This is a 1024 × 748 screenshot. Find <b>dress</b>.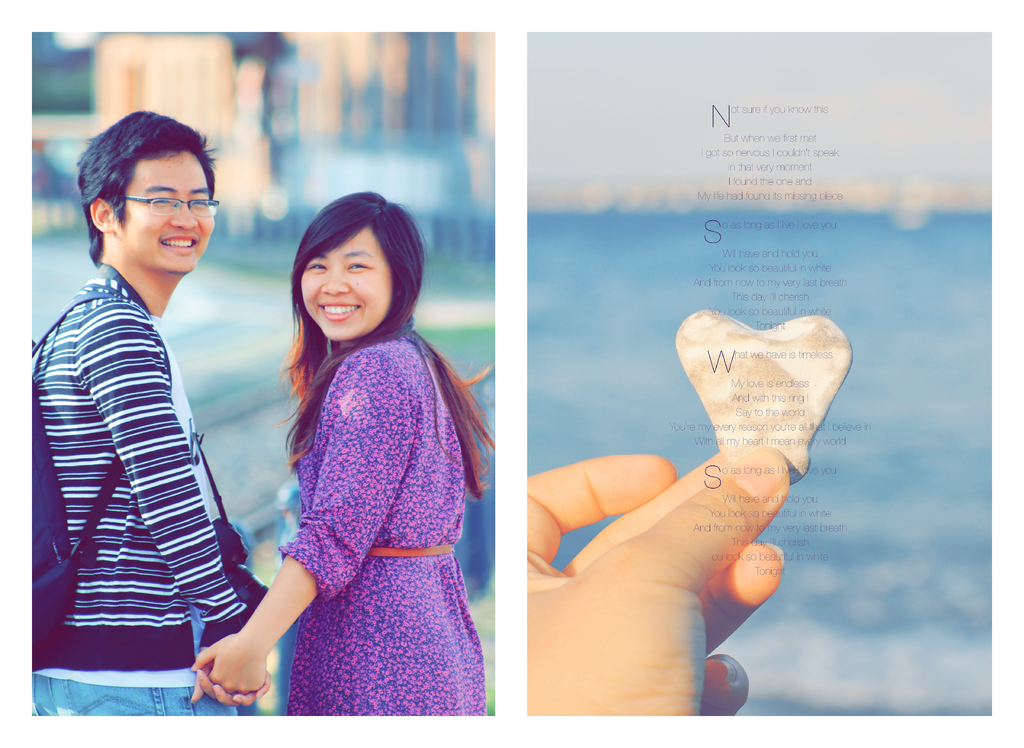
Bounding box: detection(260, 366, 485, 716).
